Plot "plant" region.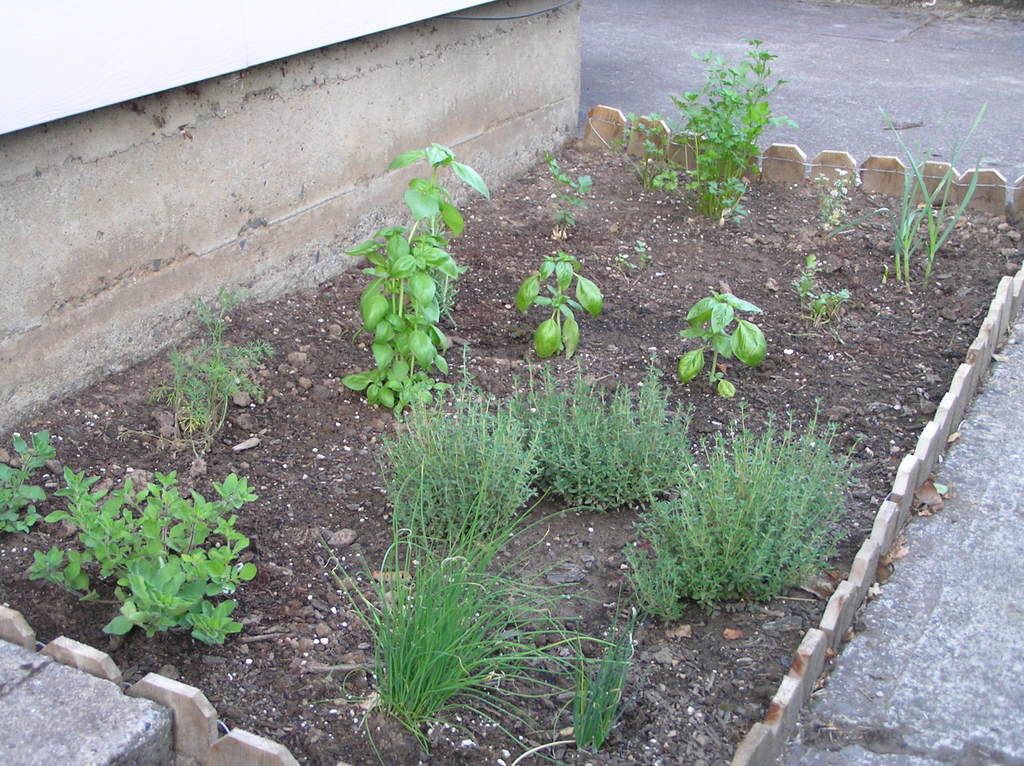
Plotted at <region>19, 468, 258, 648</region>.
